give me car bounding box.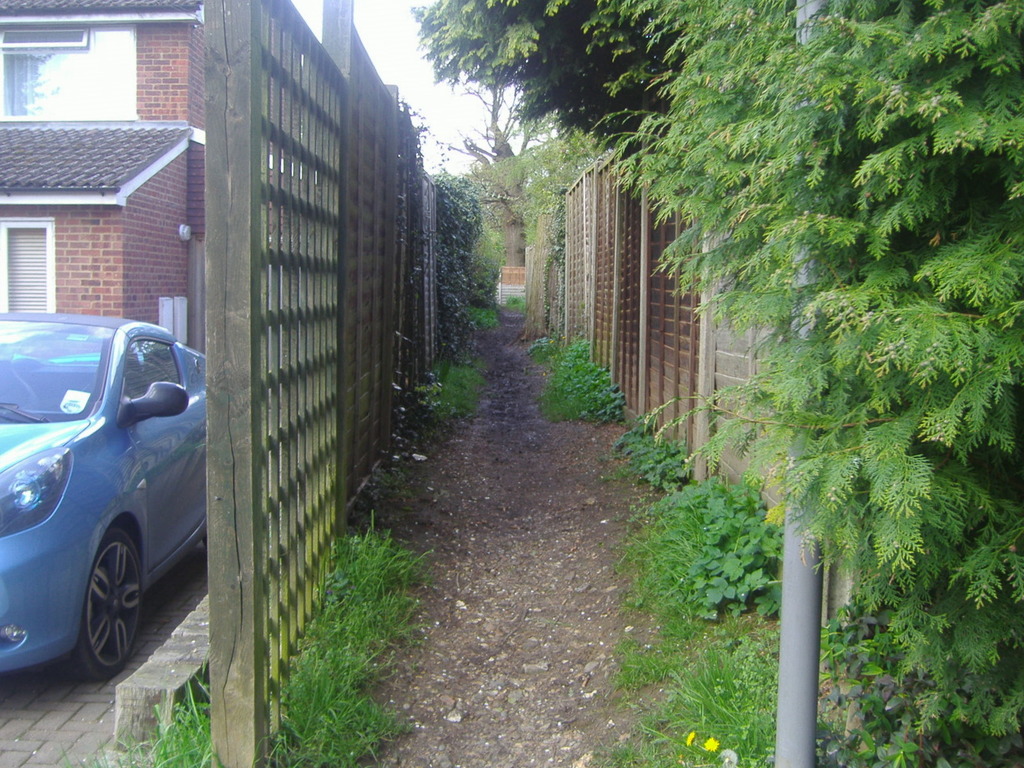
[0, 298, 197, 692].
